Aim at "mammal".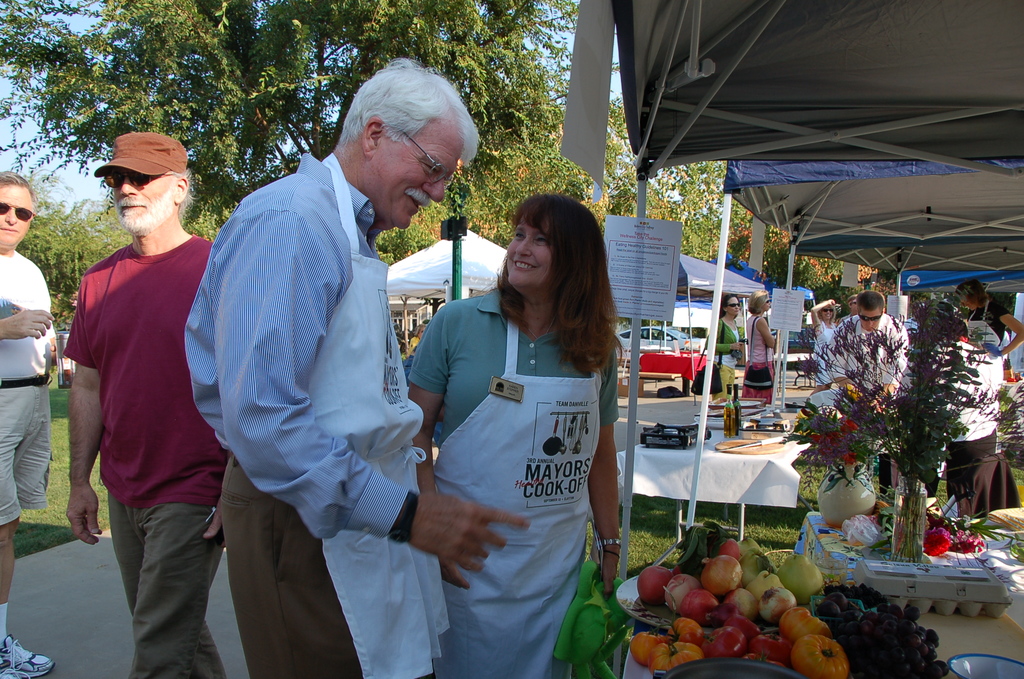
Aimed at <bbox>408, 325, 427, 351</bbox>.
